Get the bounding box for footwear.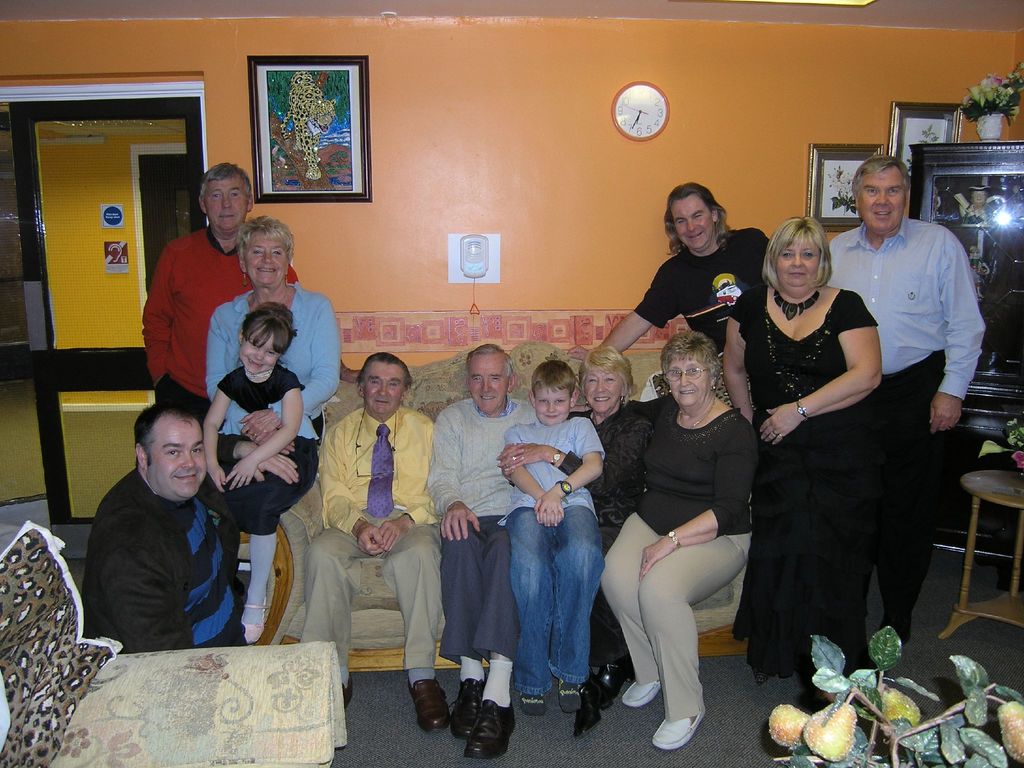
(left=560, top=678, right=580, bottom=710).
